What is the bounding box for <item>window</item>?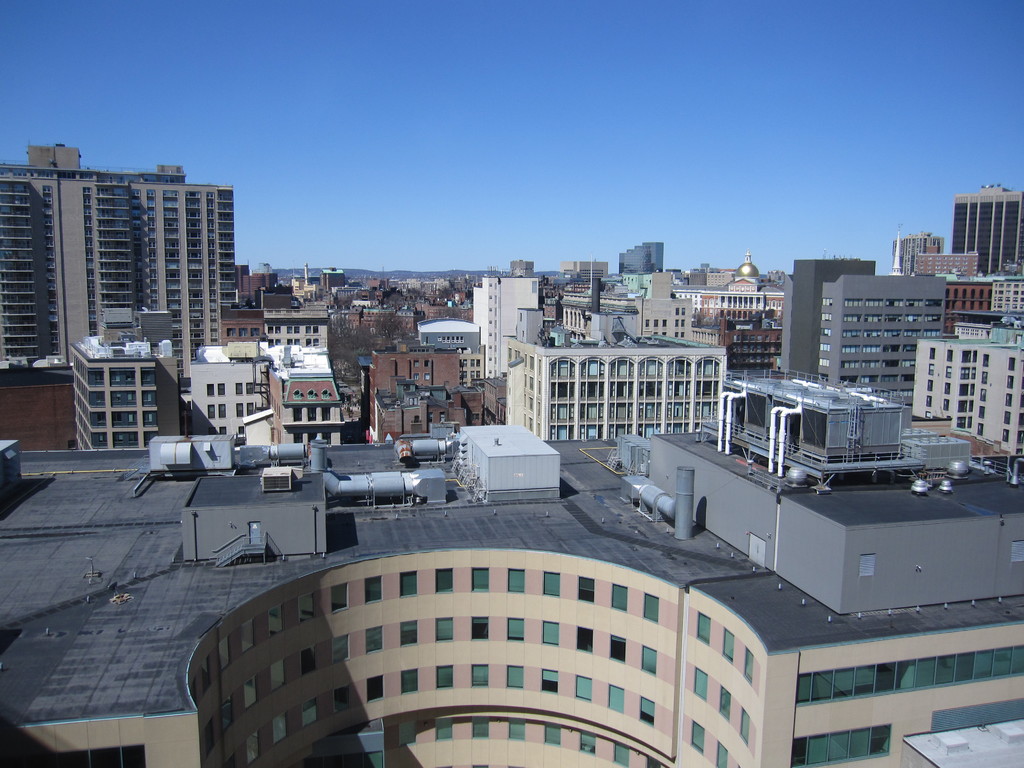
detection(977, 423, 984, 436).
